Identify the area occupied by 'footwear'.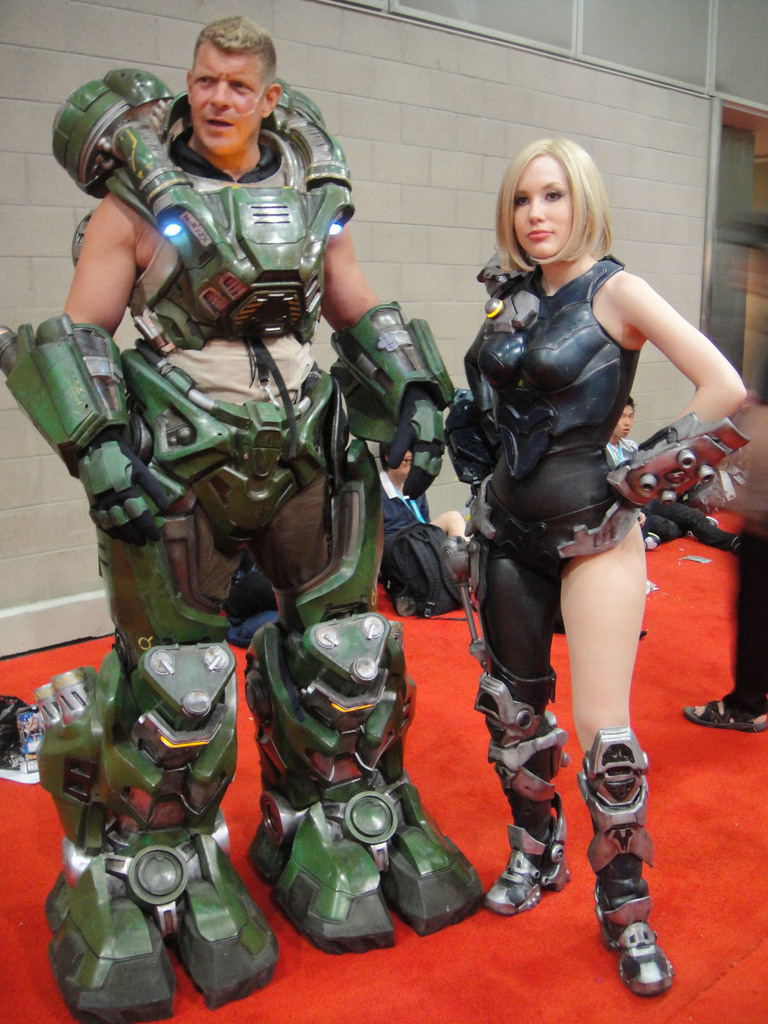
Area: [484,746,580,923].
